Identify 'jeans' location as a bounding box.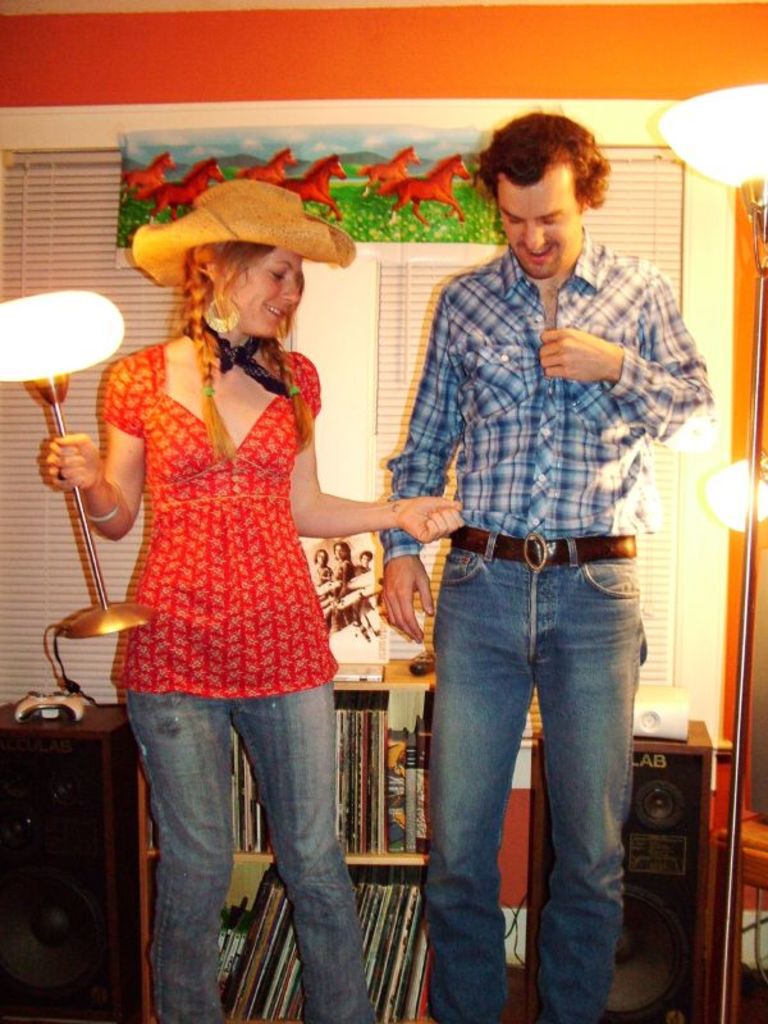
[114, 687, 365, 1023].
